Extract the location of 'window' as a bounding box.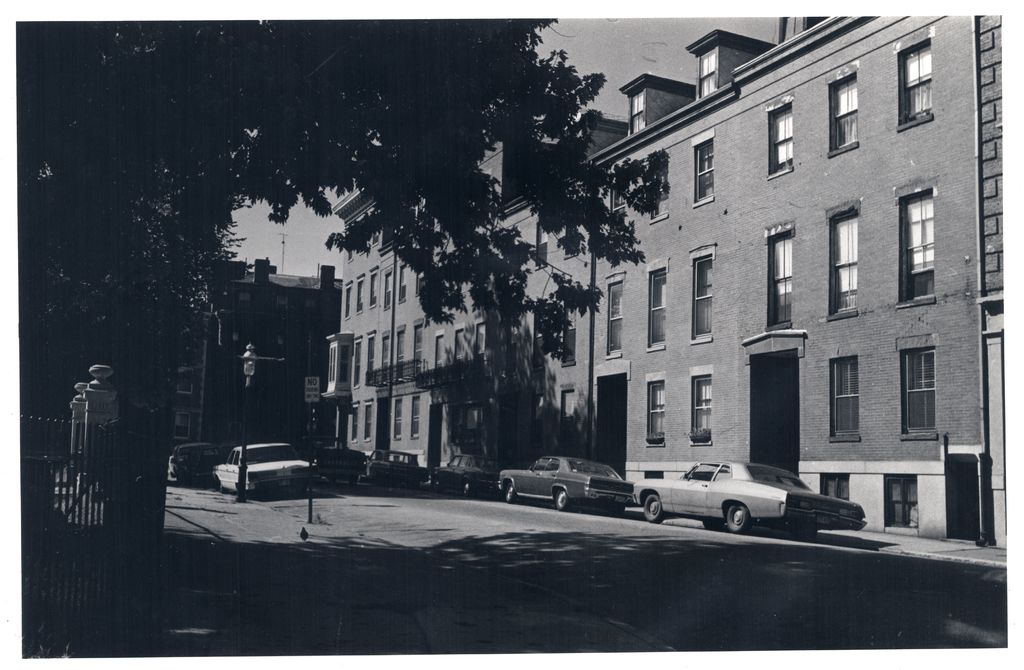
BBox(609, 173, 626, 235).
